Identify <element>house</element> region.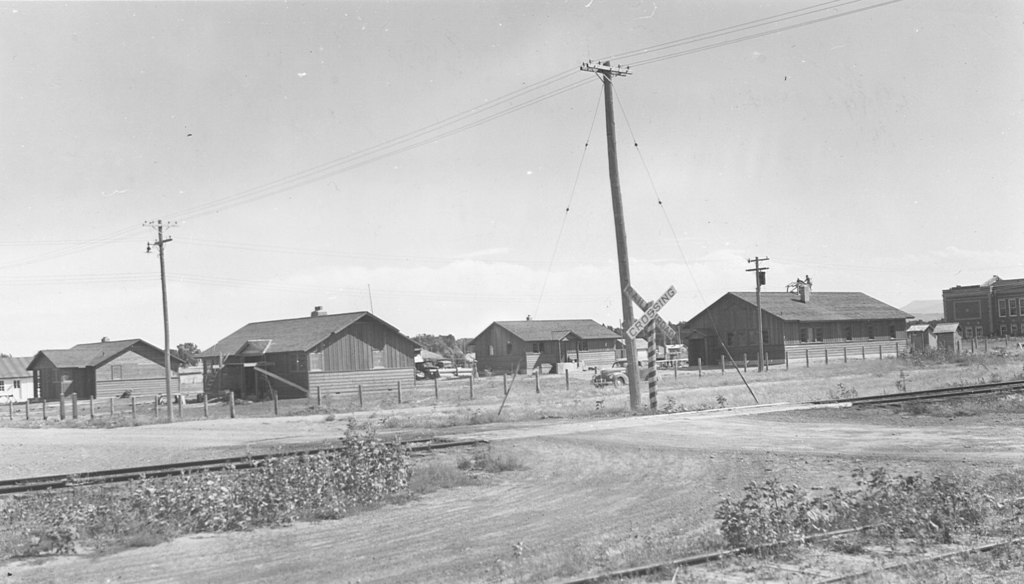
Region: bbox(677, 275, 913, 374).
